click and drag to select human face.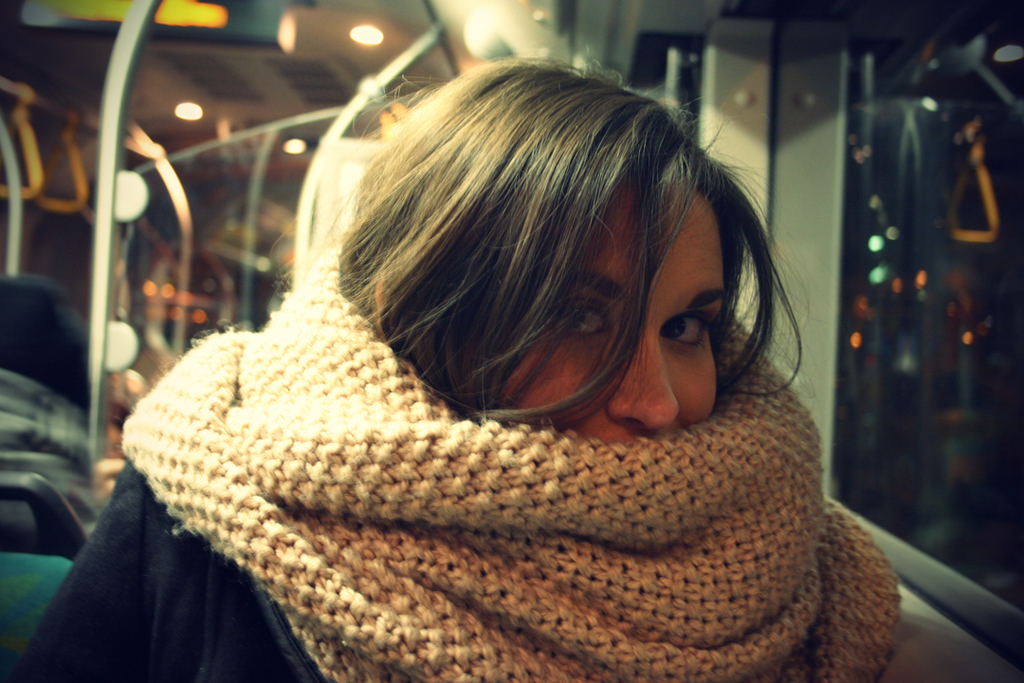
Selection: rect(486, 171, 726, 438).
